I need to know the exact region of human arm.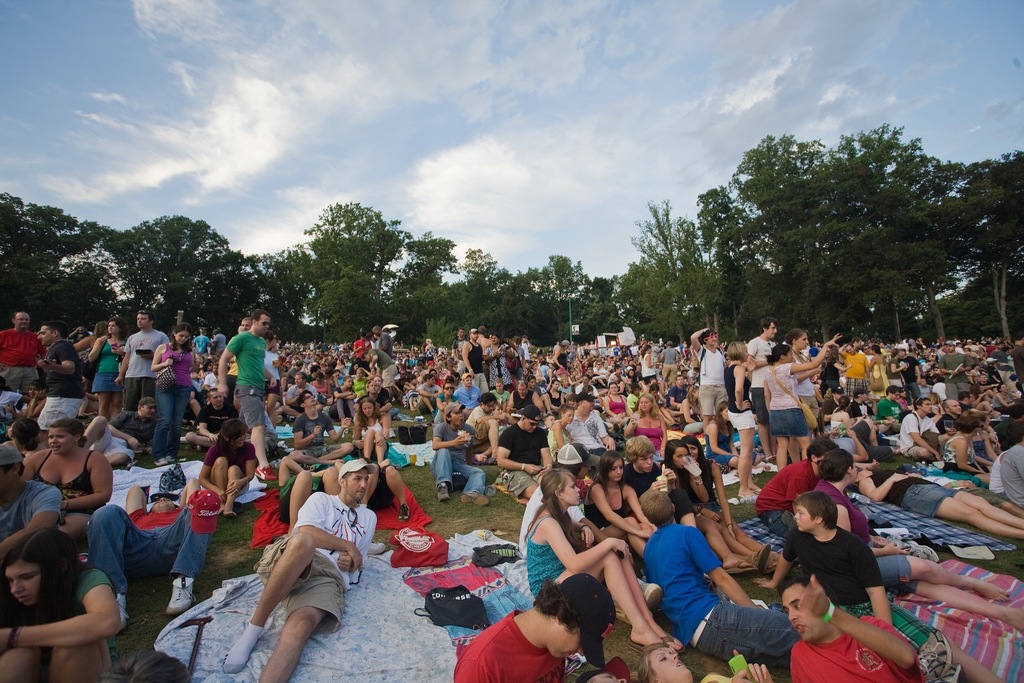
Region: Rect(0, 489, 62, 563).
